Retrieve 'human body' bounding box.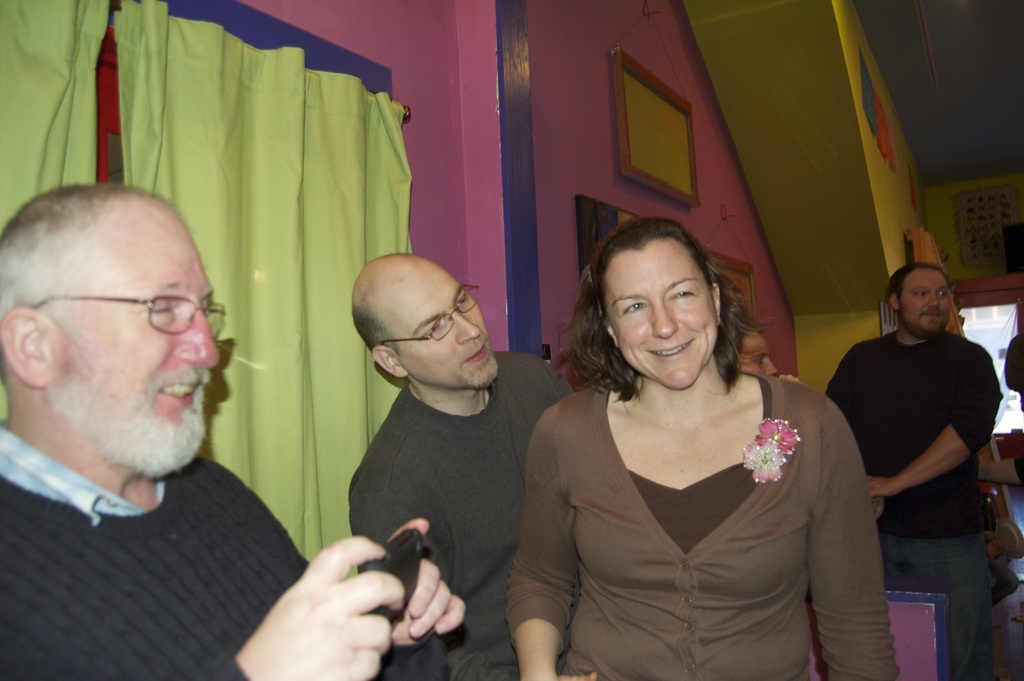
Bounding box: detection(526, 218, 860, 680).
